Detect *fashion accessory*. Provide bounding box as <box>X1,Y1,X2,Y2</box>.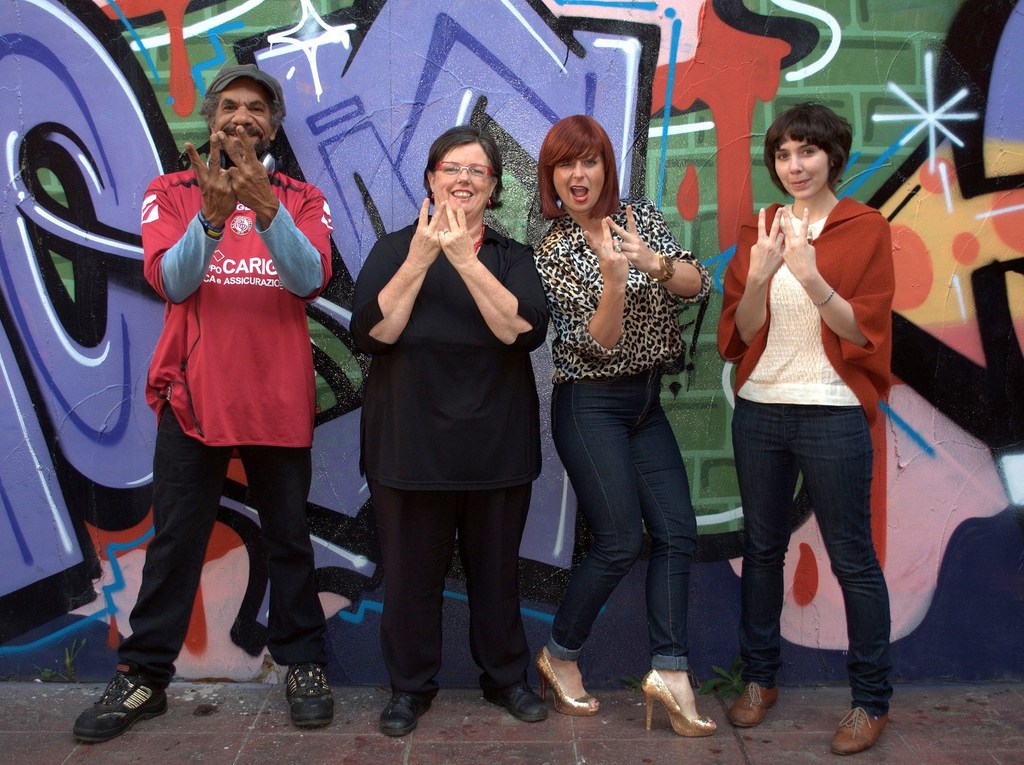
<box>828,704,888,755</box>.
